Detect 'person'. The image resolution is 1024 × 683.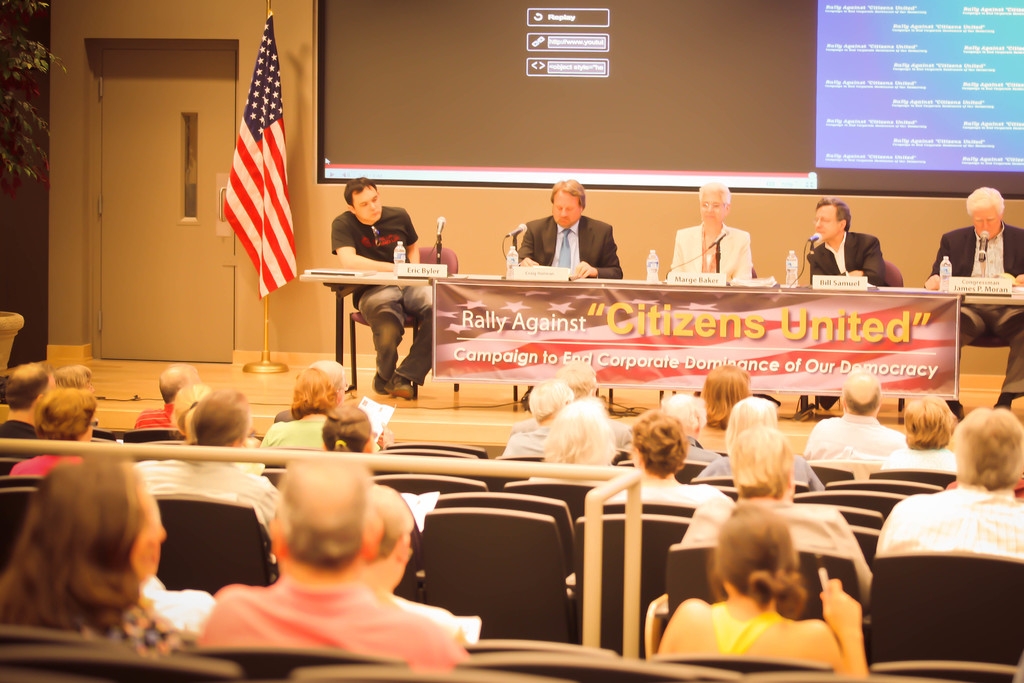
left=134, top=363, right=198, bottom=428.
